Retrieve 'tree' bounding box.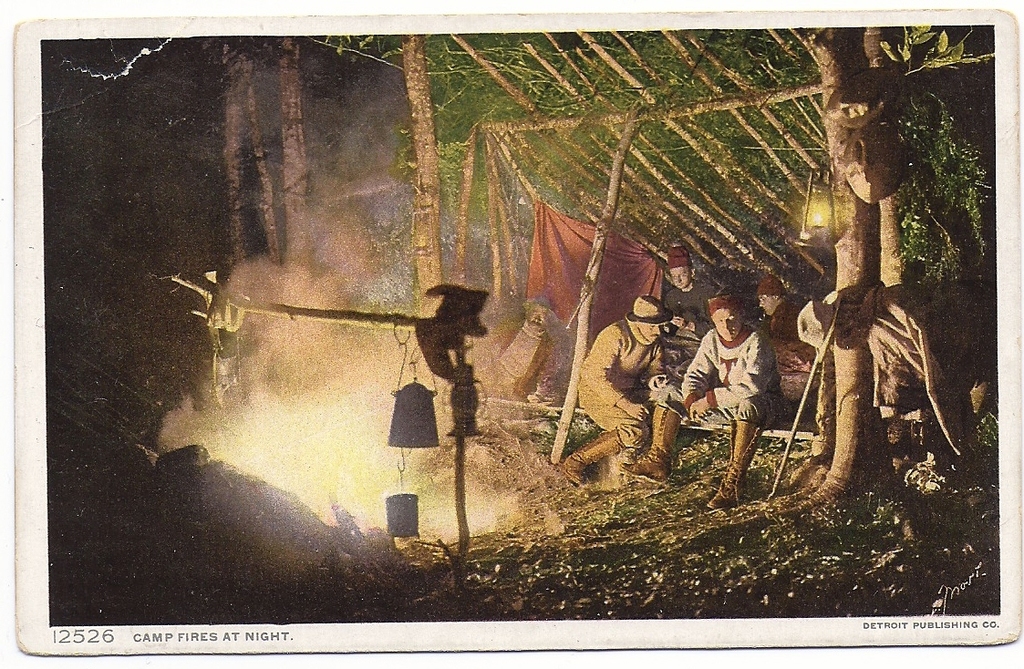
Bounding box: (897,83,988,358).
